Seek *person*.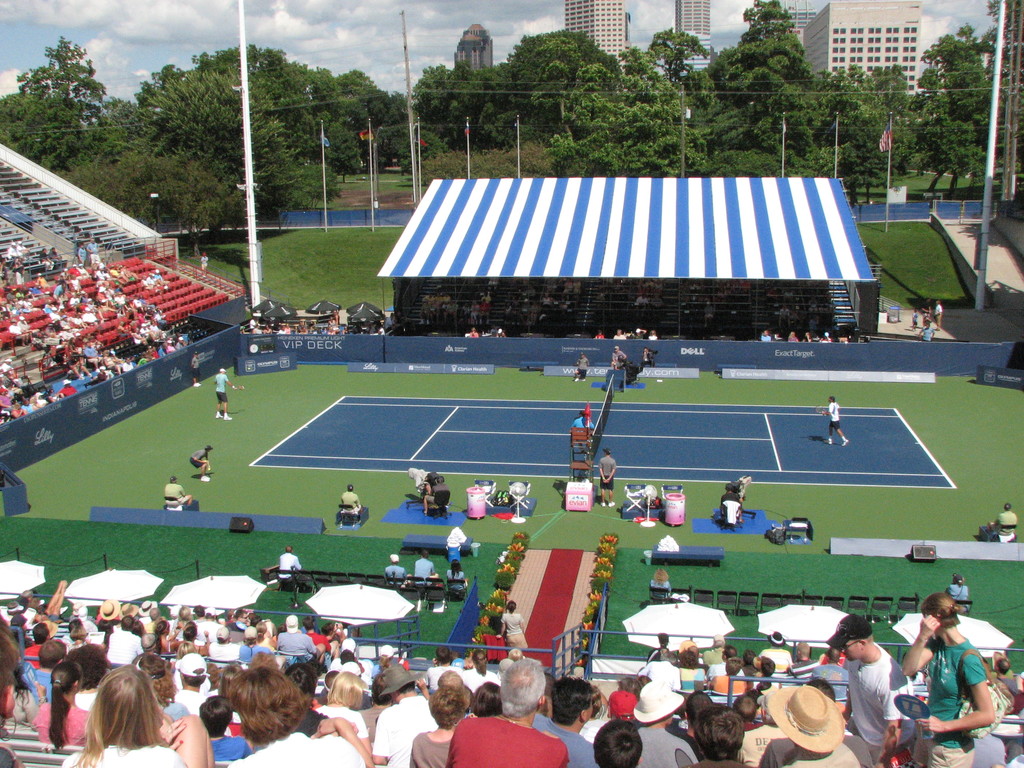
bbox(920, 297, 933, 324).
